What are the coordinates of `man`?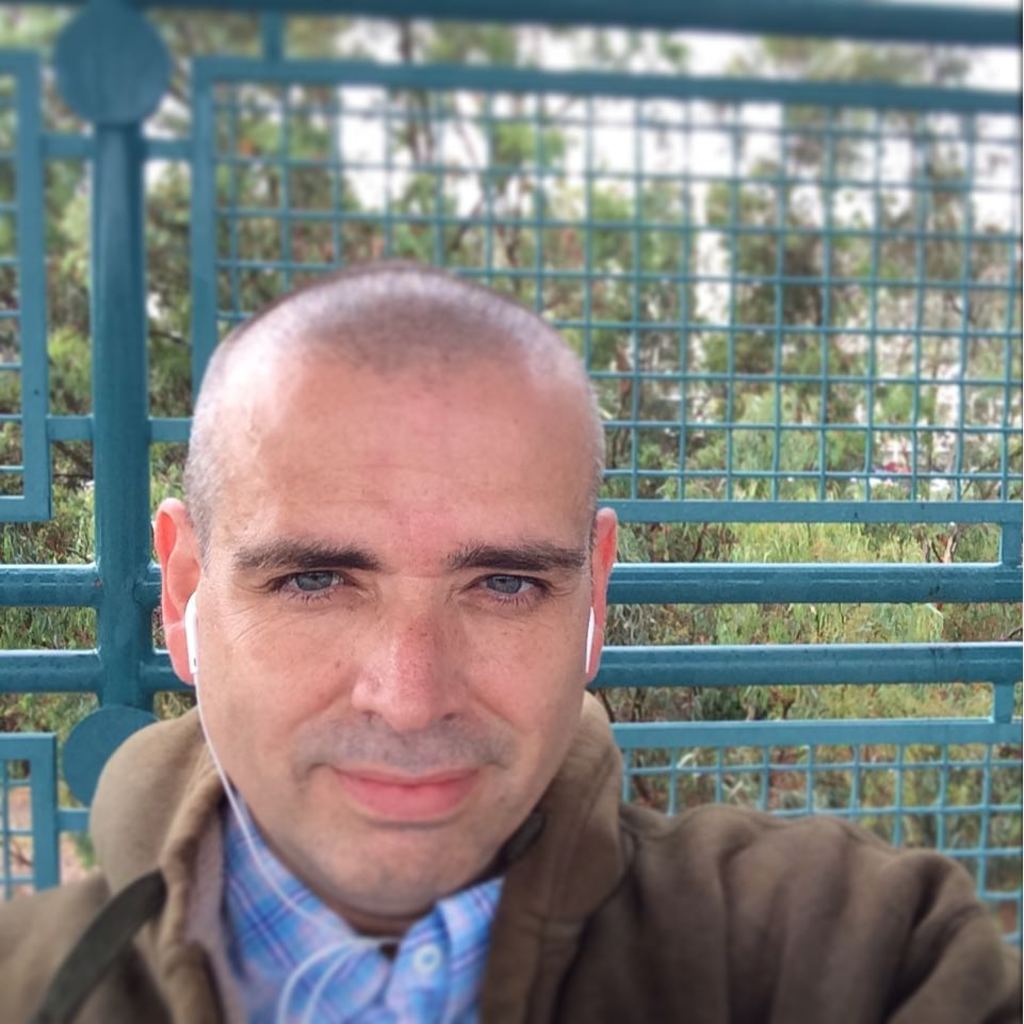
[x1=9, y1=262, x2=974, y2=1023].
